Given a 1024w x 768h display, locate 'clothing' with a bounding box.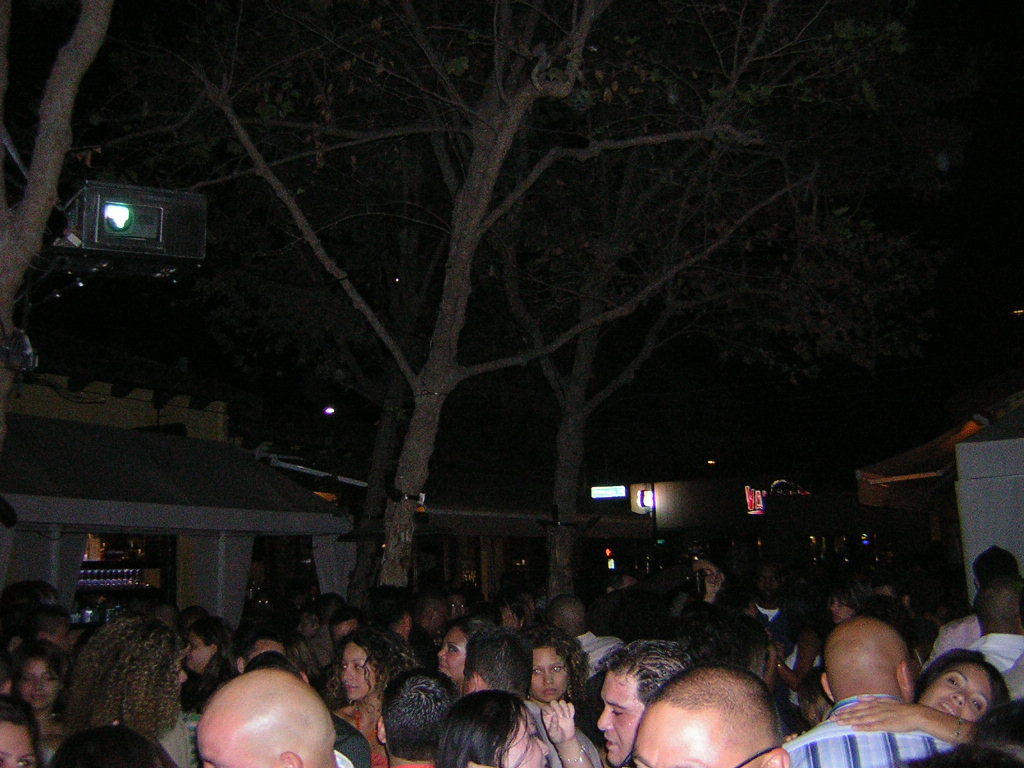
Located: pyautogui.locateOnScreen(971, 626, 1023, 665).
